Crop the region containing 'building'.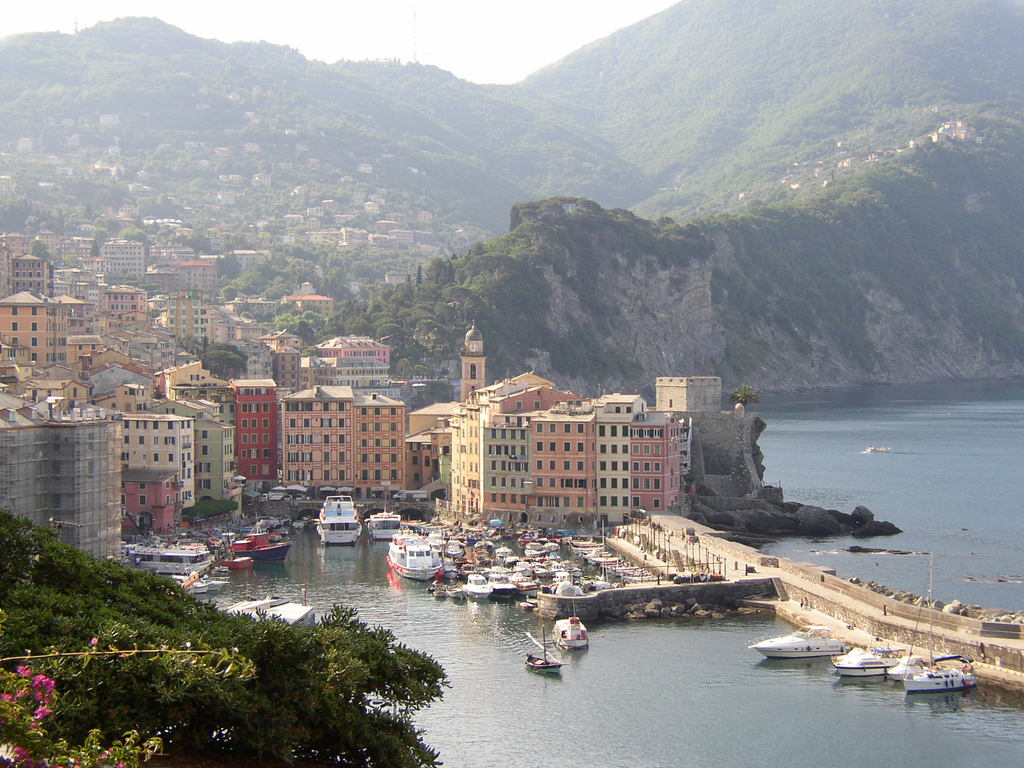
Crop region: select_region(285, 287, 335, 323).
